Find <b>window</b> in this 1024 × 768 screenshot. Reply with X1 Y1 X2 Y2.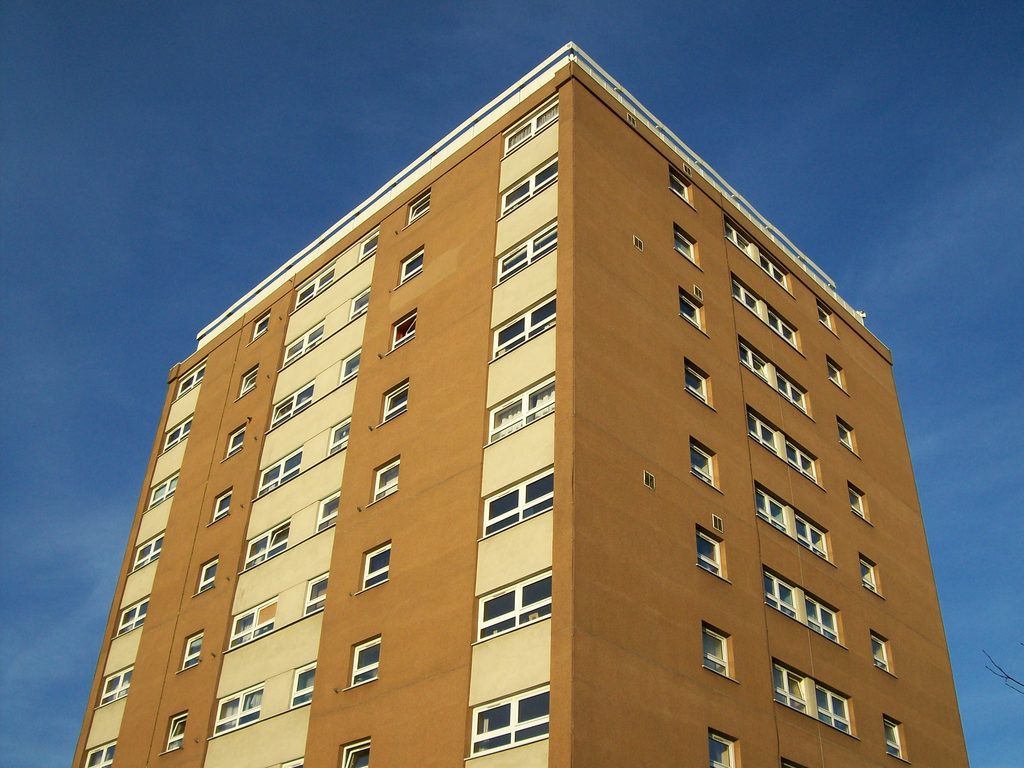
673 279 710 340.
